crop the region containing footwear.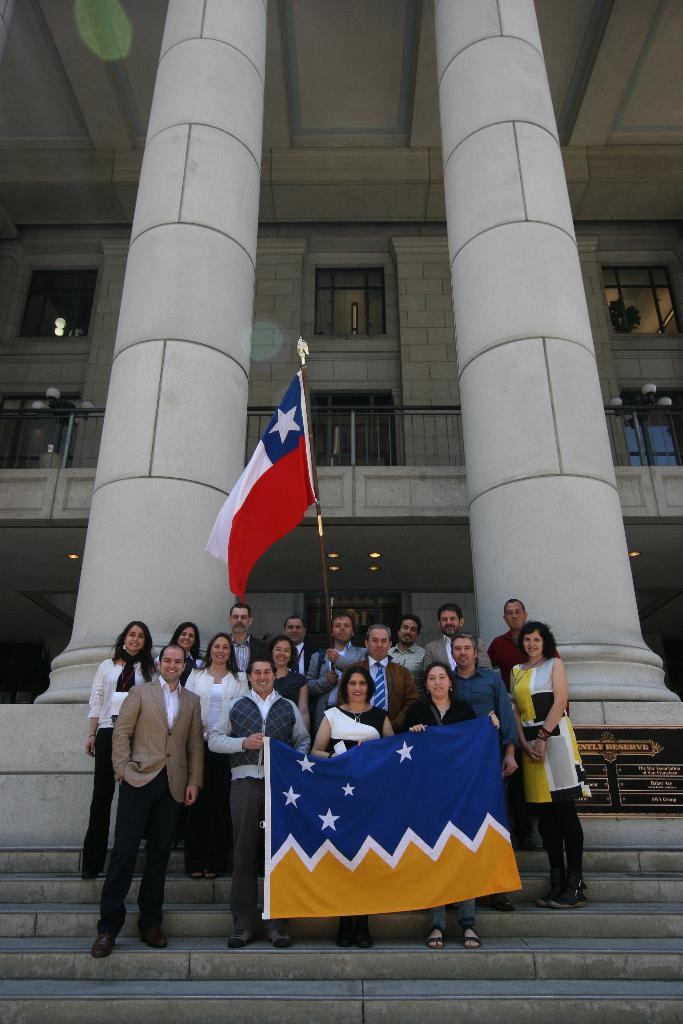
Crop region: l=456, t=928, r=487, b=949.
